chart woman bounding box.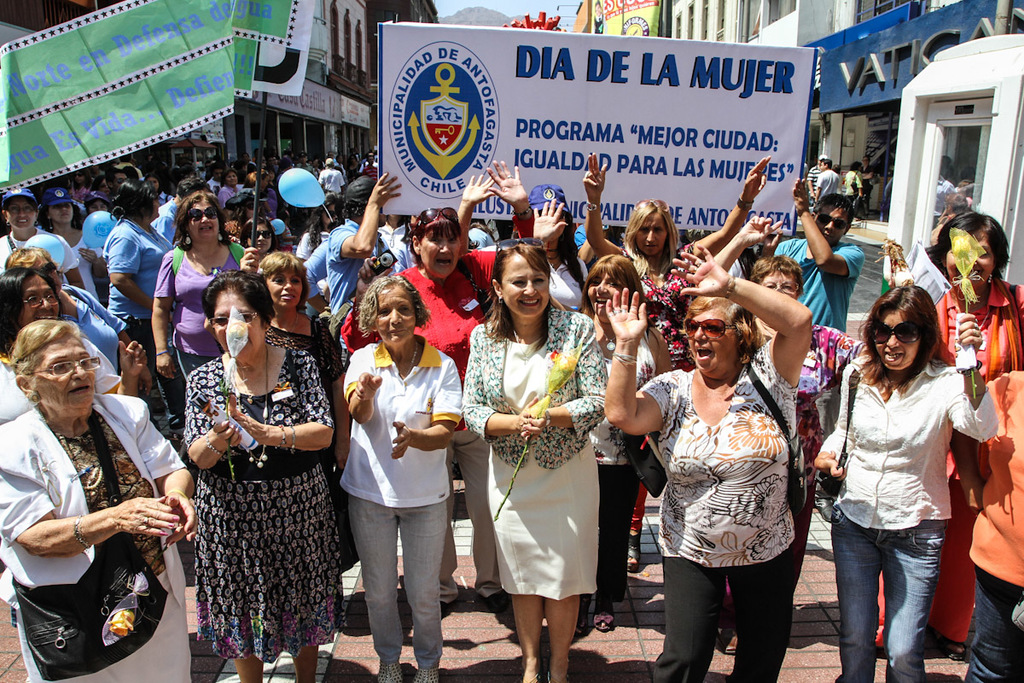
Charted: 809/287/999/682.
